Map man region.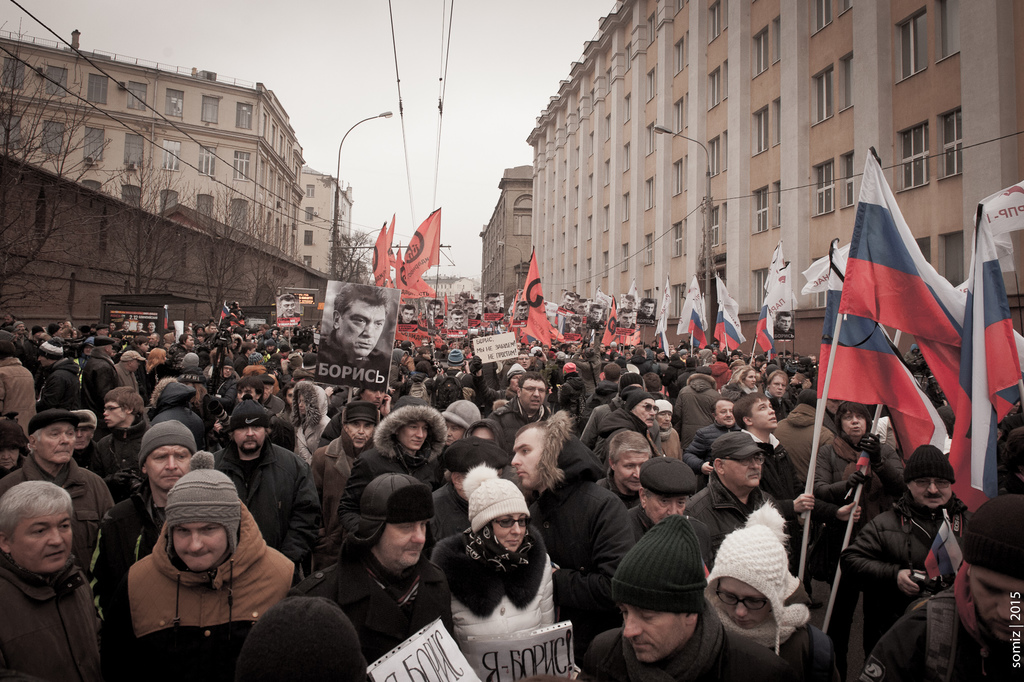
Mapped to <bbox>682, 433, 776, 568</bbox>.
